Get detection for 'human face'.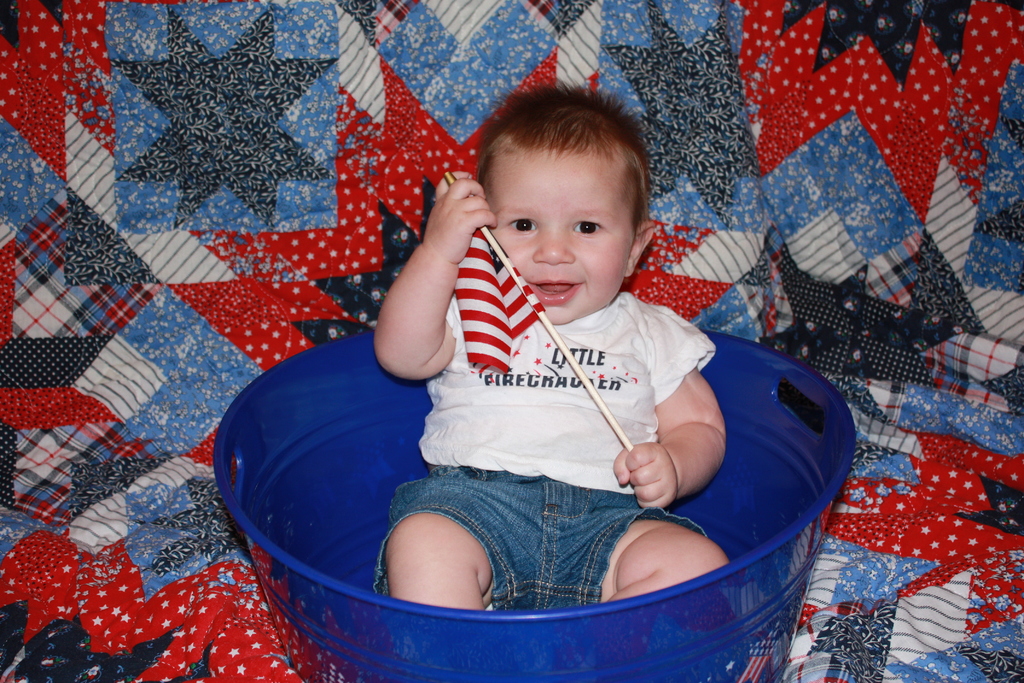
Detection: select_region(484, 124, 646, 320).
